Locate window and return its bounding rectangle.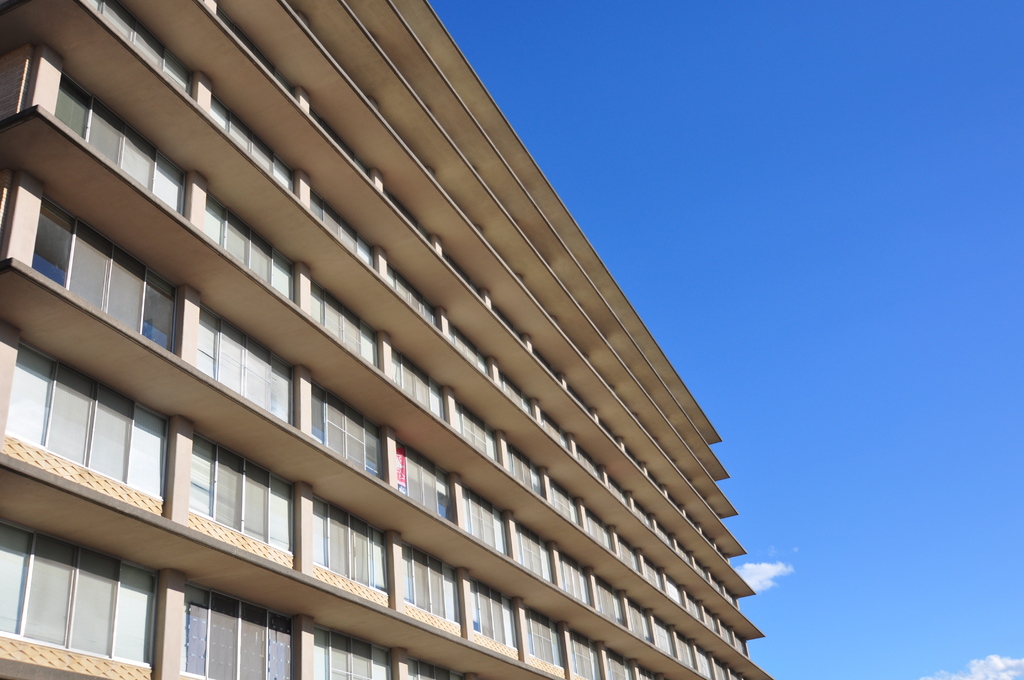
detection(632, 605, 655, 644).
